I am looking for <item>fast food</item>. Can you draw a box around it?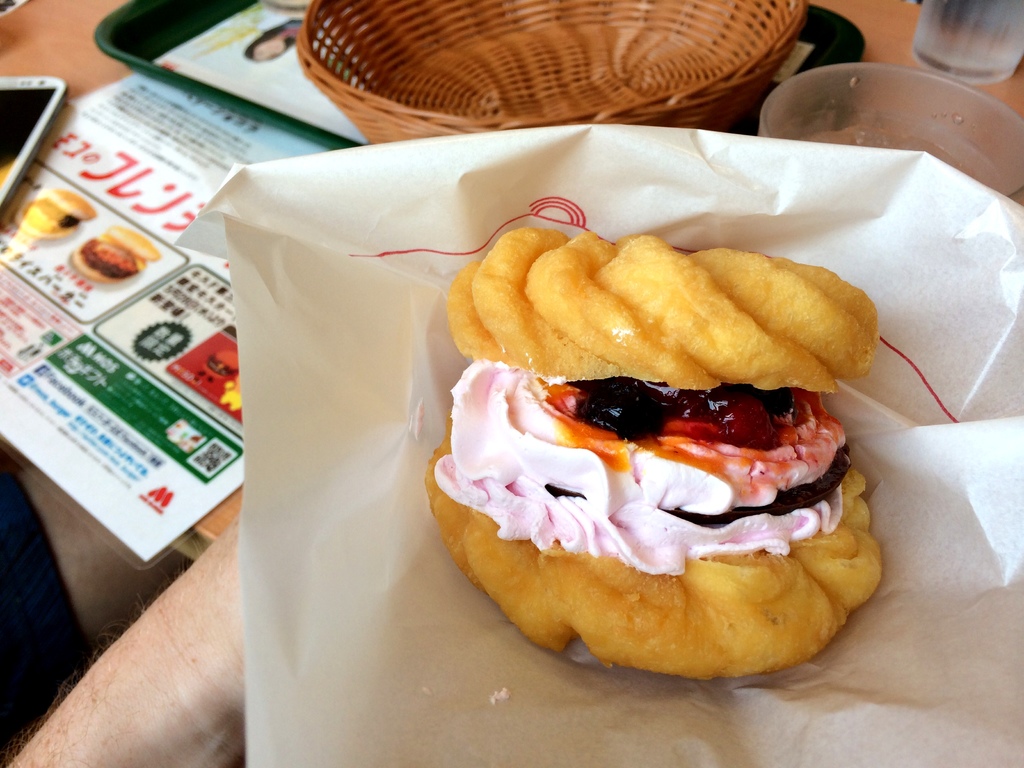
Sure, the bounding box is Rect(70, 234, 161, 293).
